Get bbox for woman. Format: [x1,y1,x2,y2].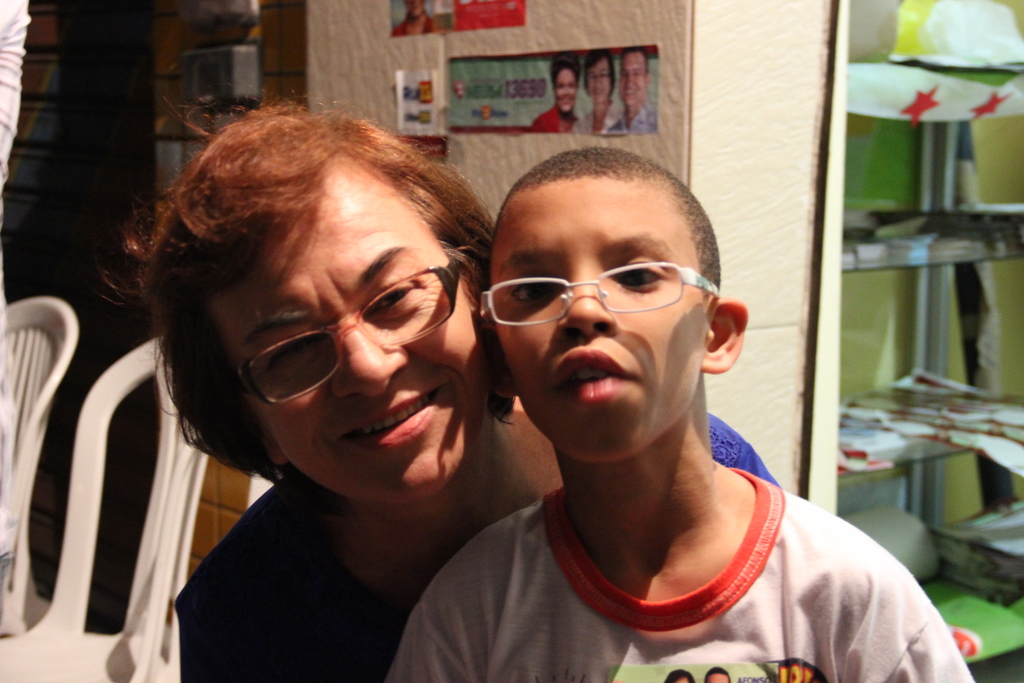
[572,45,619,131].
